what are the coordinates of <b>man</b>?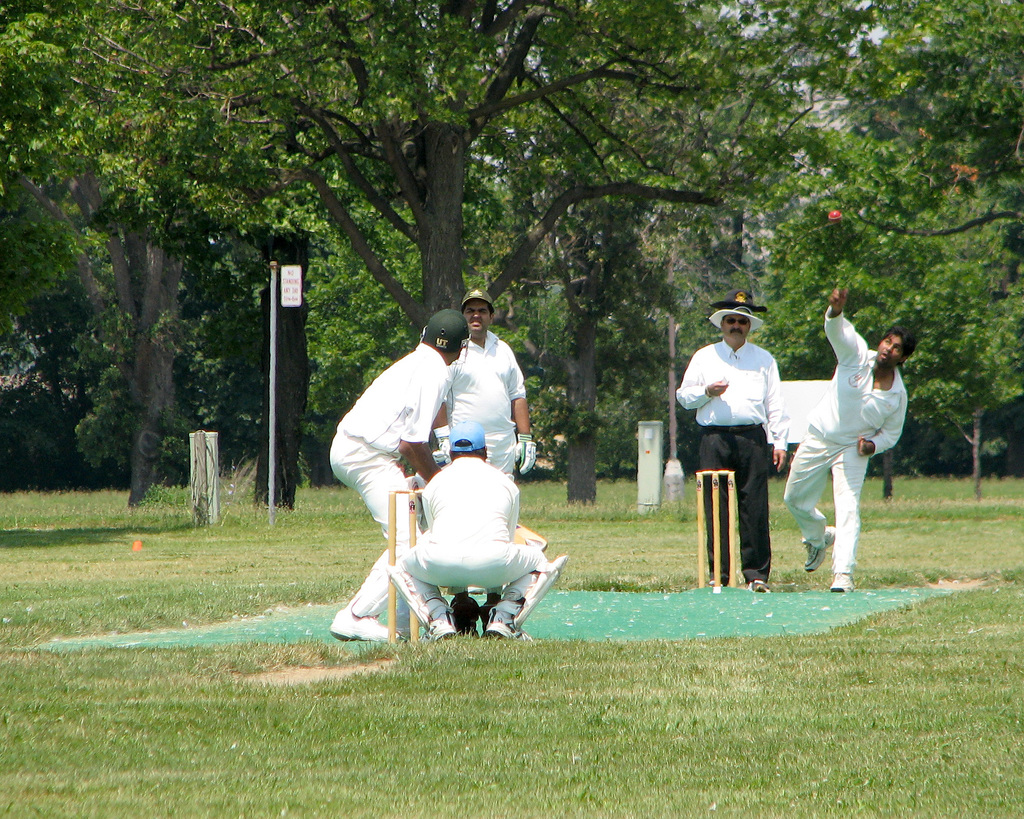
Rect(427, 285, 532, 475).
